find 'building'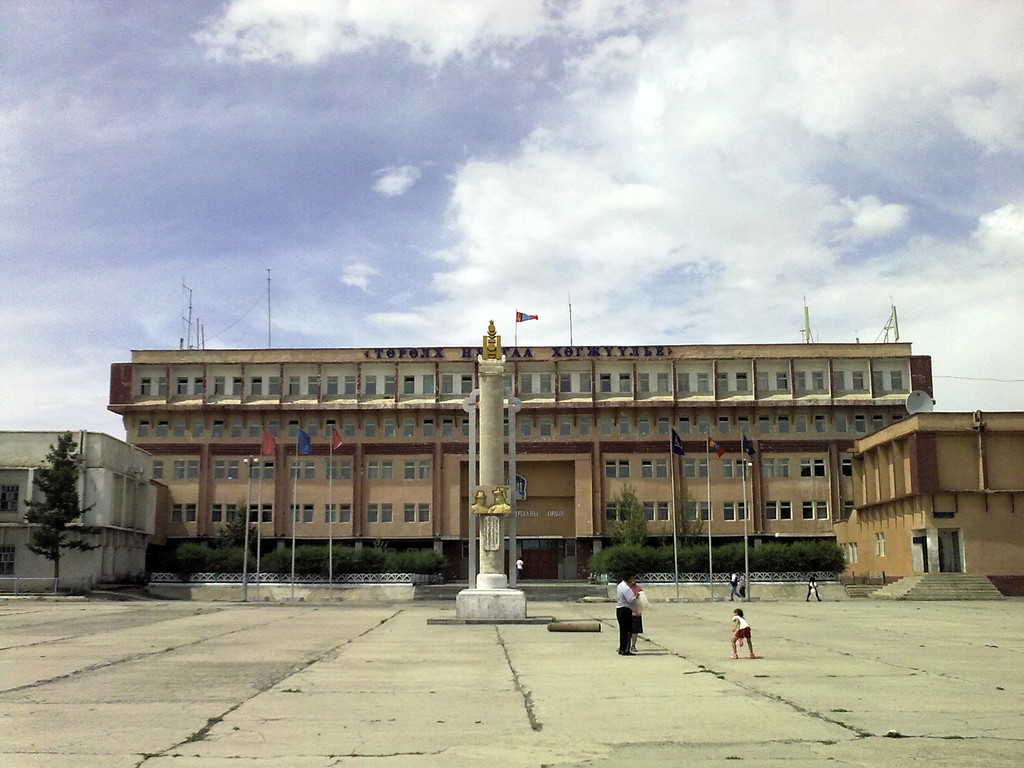
box=[0, 433, 157, 596]
